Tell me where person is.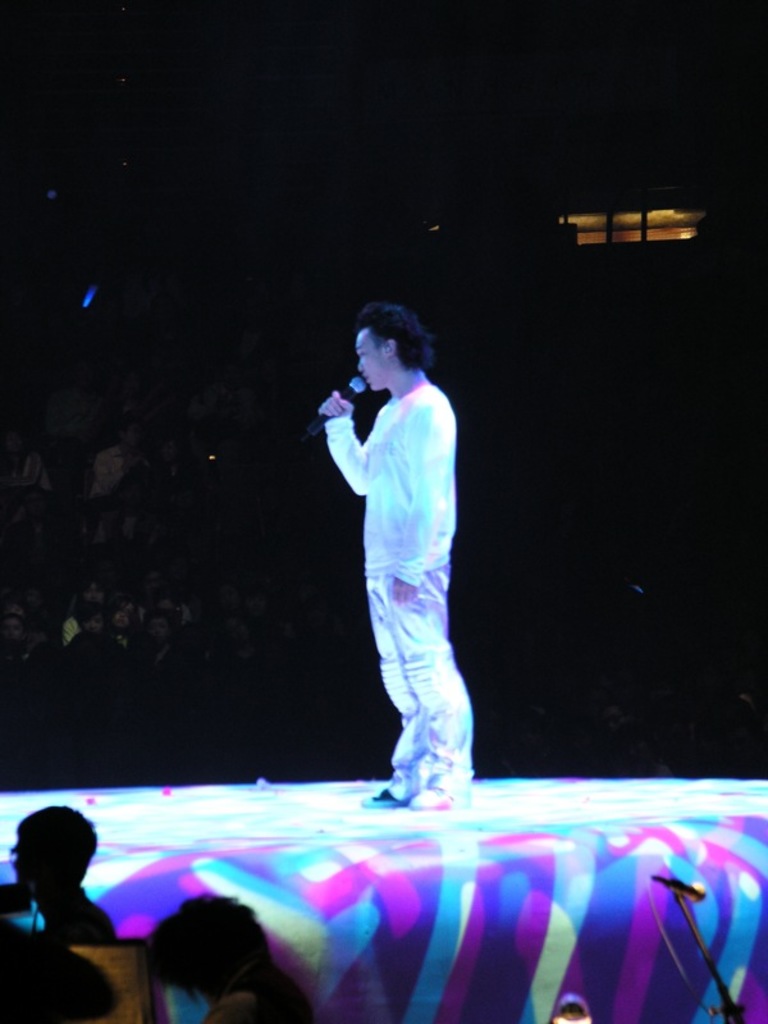
person is at 315 289 485 828.
